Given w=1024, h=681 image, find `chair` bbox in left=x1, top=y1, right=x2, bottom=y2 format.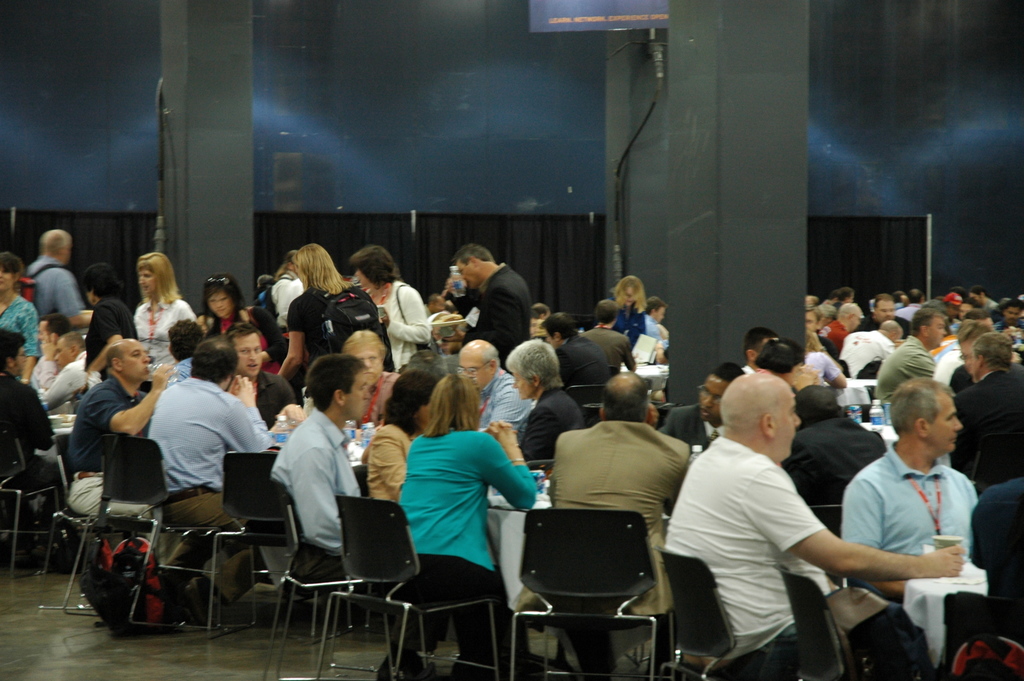
left=0, top=426, right=68, bottom=577.
